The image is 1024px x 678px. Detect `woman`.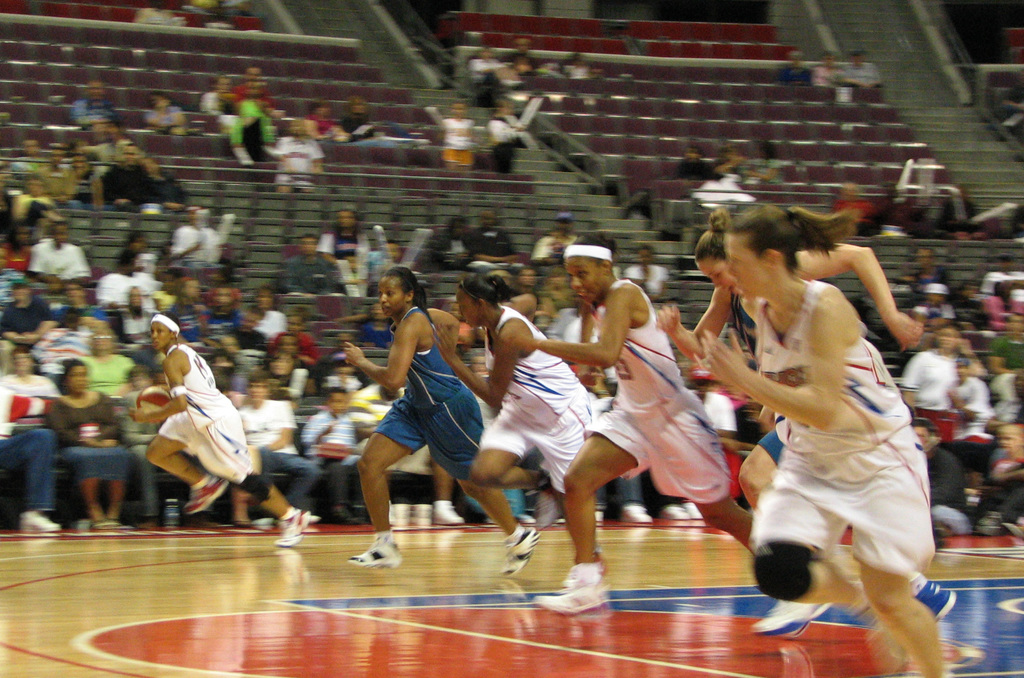
Detection: 203, 341, 253, 412.
